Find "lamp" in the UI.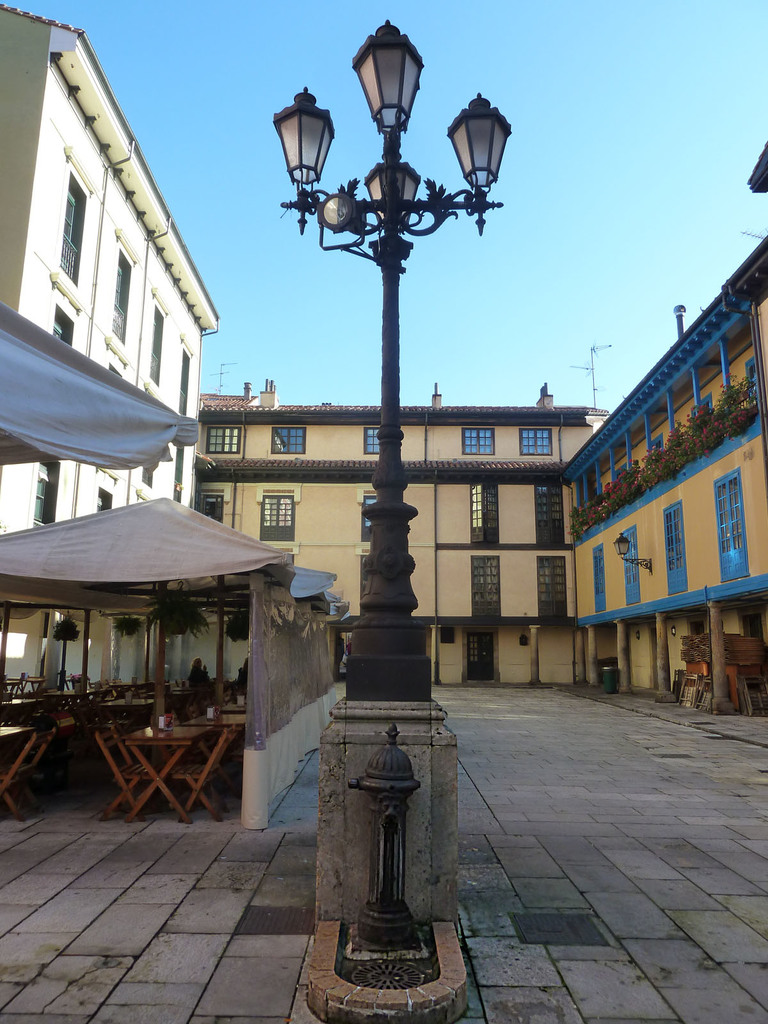
UI element at [x1=362, y1=151, x2=424, y2=232].
